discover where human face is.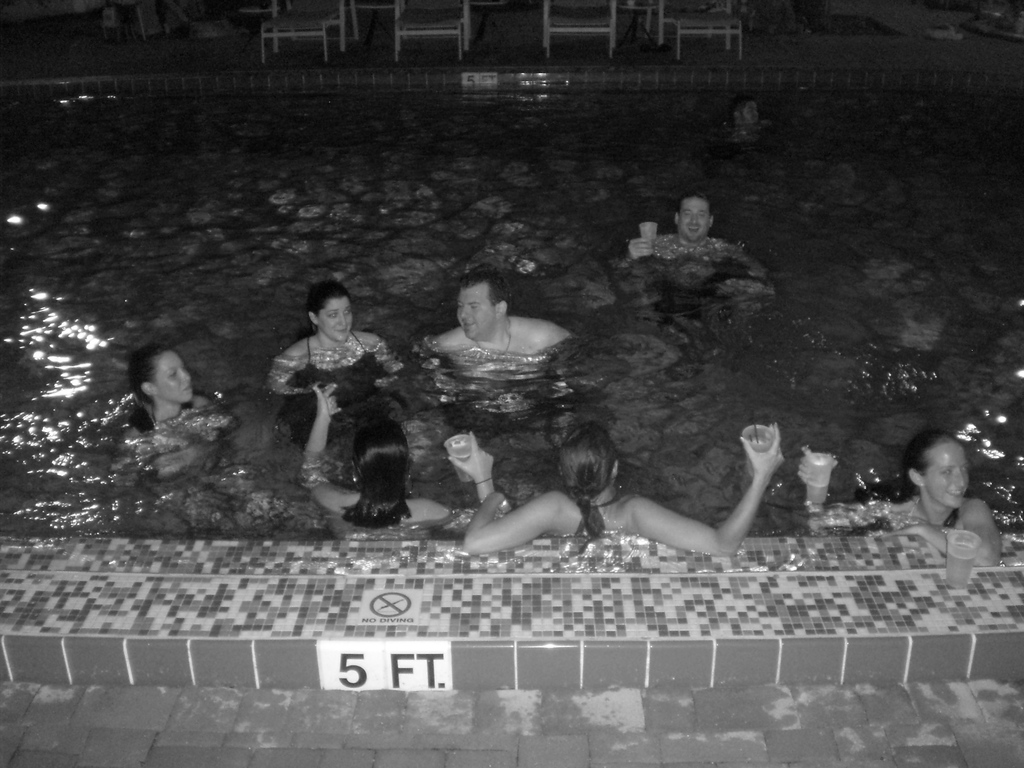
Discovered at box(458, 283, 495, 344).
